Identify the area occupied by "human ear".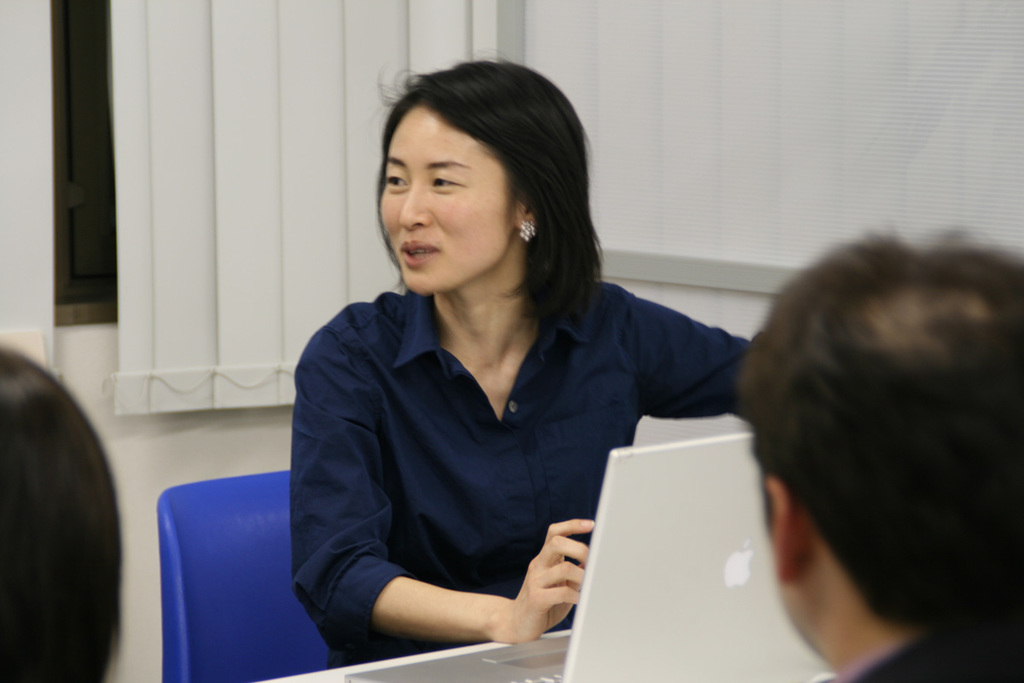
Area: 513, 198, 535, 237.
